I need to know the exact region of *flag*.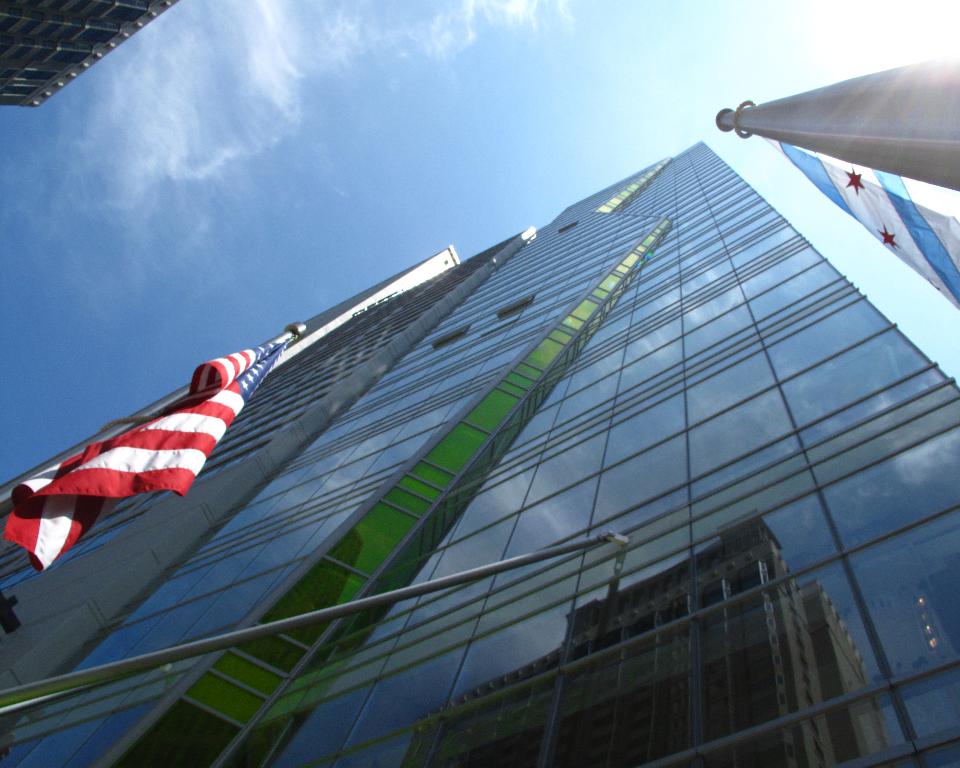
Region: {"left": 763, "top": 137, "right": 959, "bottom": 307}.
